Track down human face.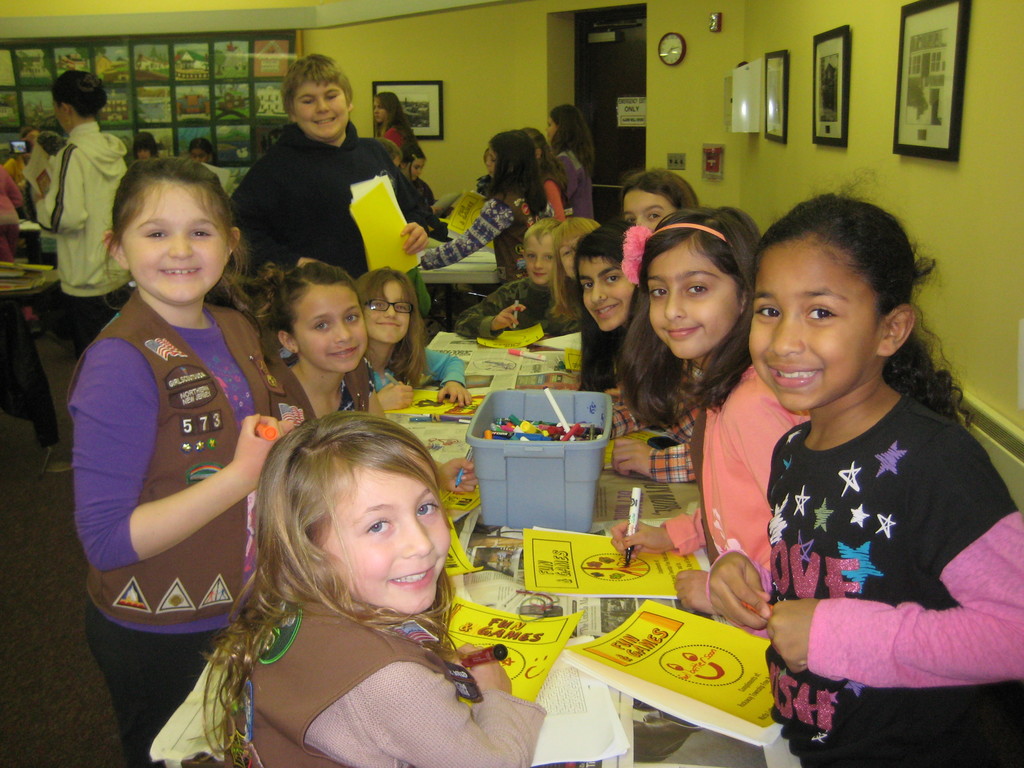
Tracked to 319, 467, 450, 618.
